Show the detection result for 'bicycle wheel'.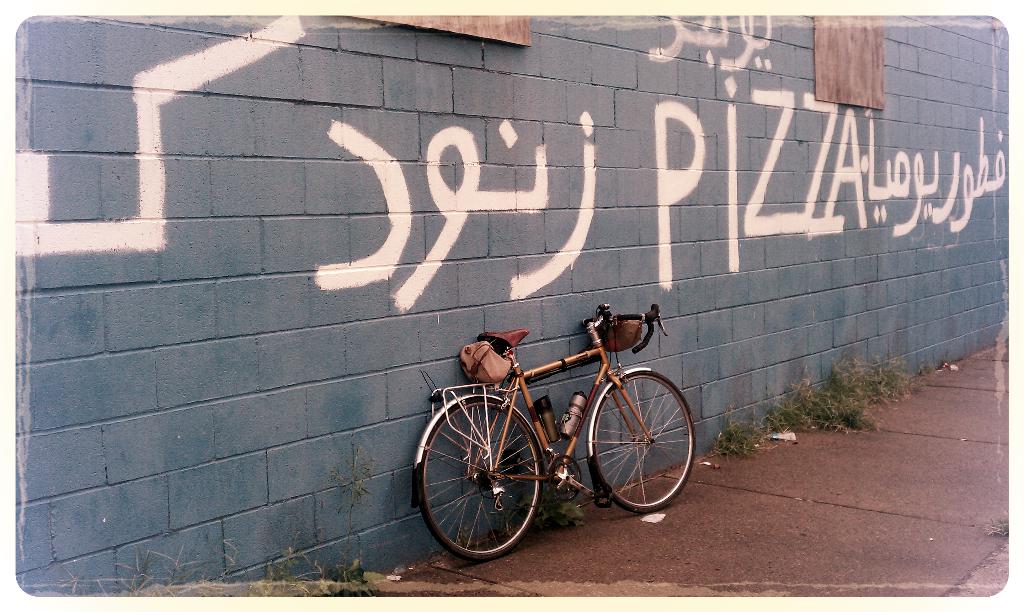
rect(422, 397, 554, 565).
